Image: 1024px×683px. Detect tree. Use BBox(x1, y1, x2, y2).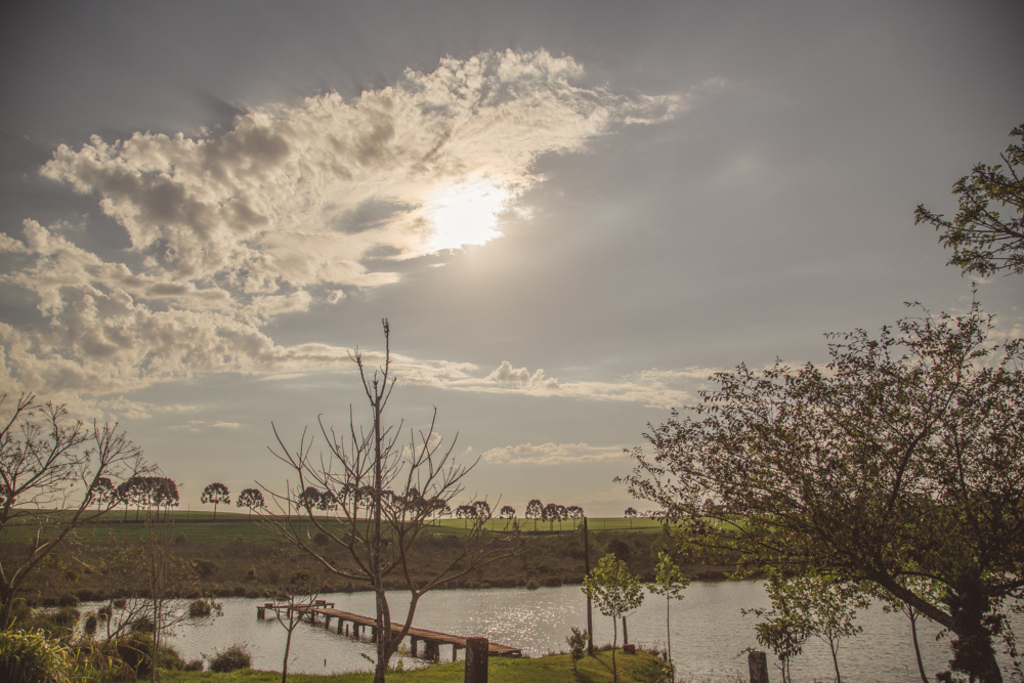
BBox(238, 317, 536, 681).
